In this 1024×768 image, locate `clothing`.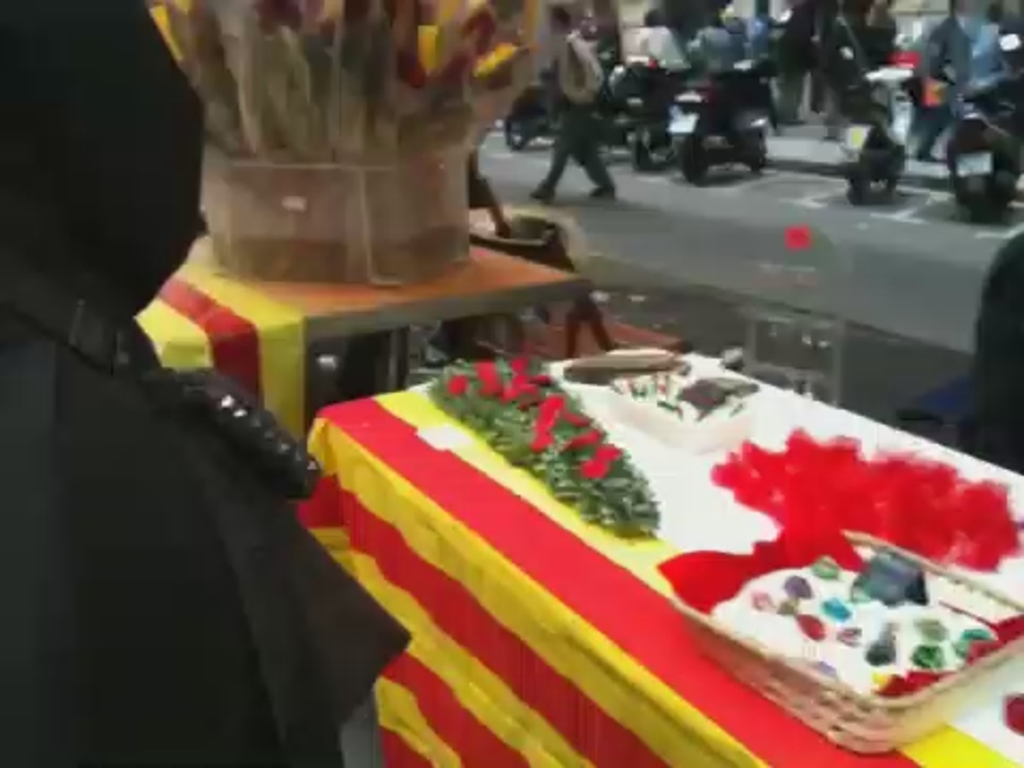
Bounding box: crop(535, 34, 604, 190).
